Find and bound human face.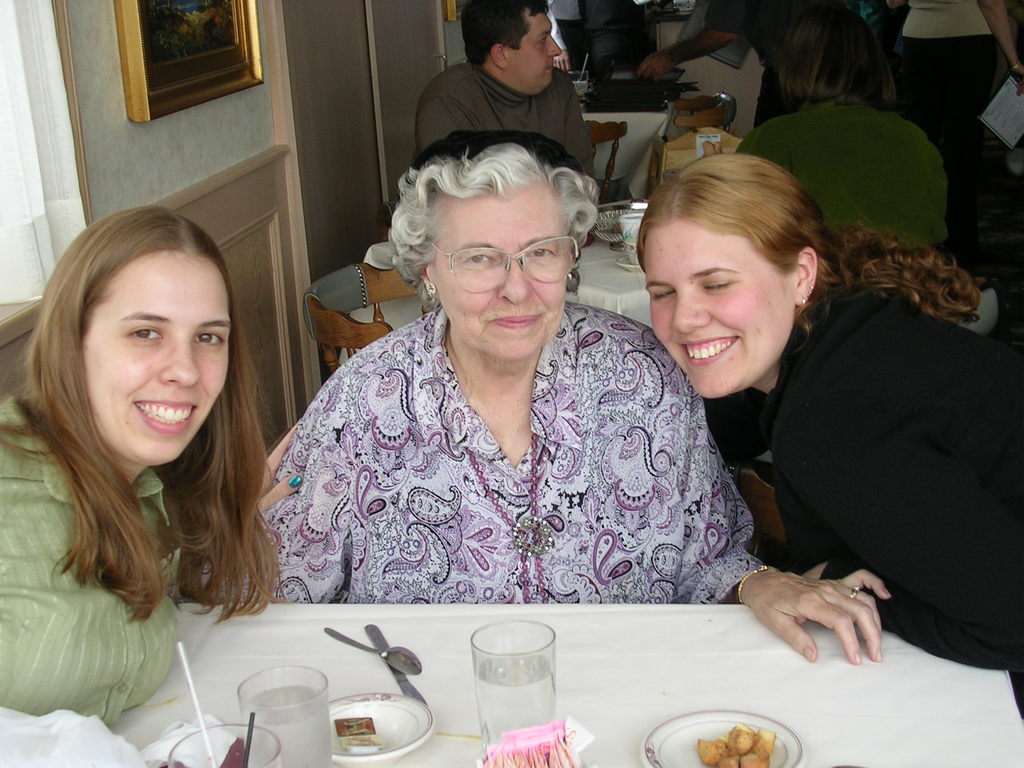
Bound: [left=651, top=221, right=797, bottom=395].
